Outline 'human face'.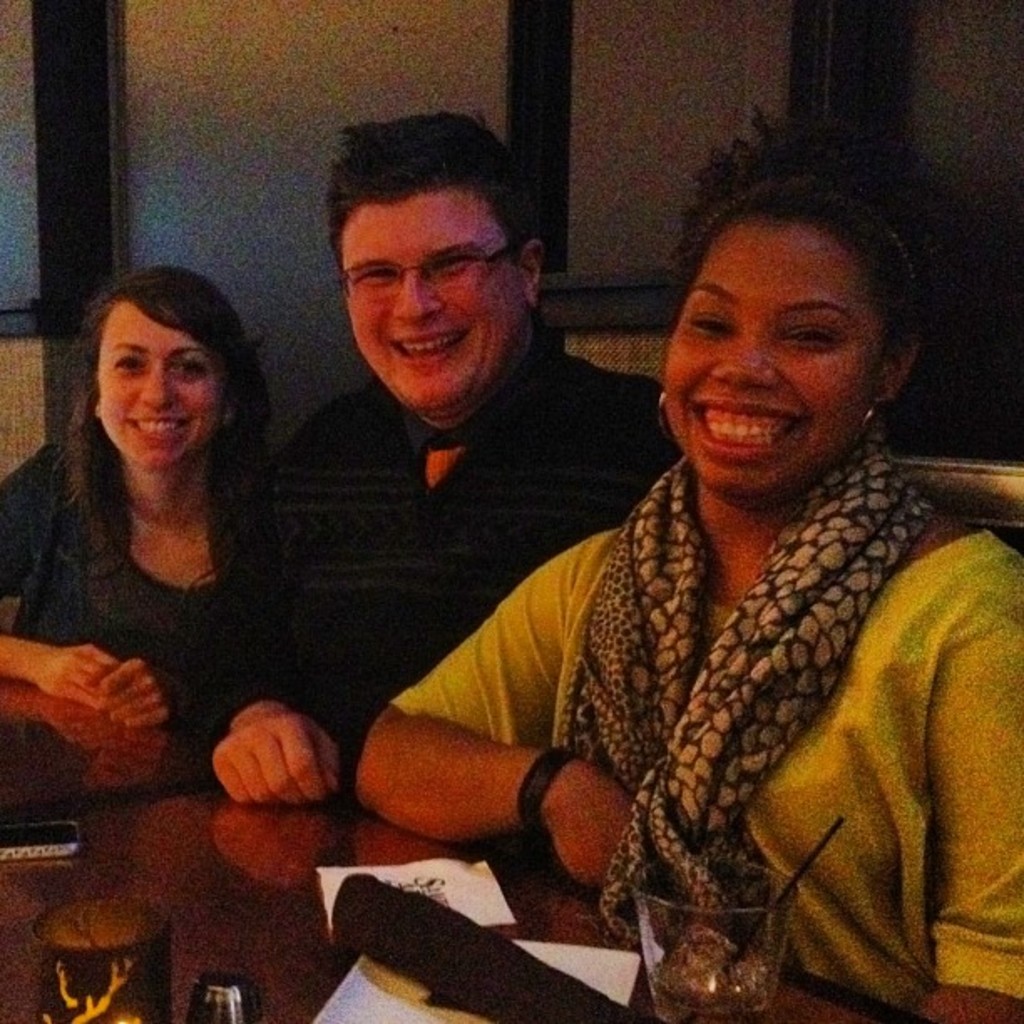
Outline: 94,300,223,462.
